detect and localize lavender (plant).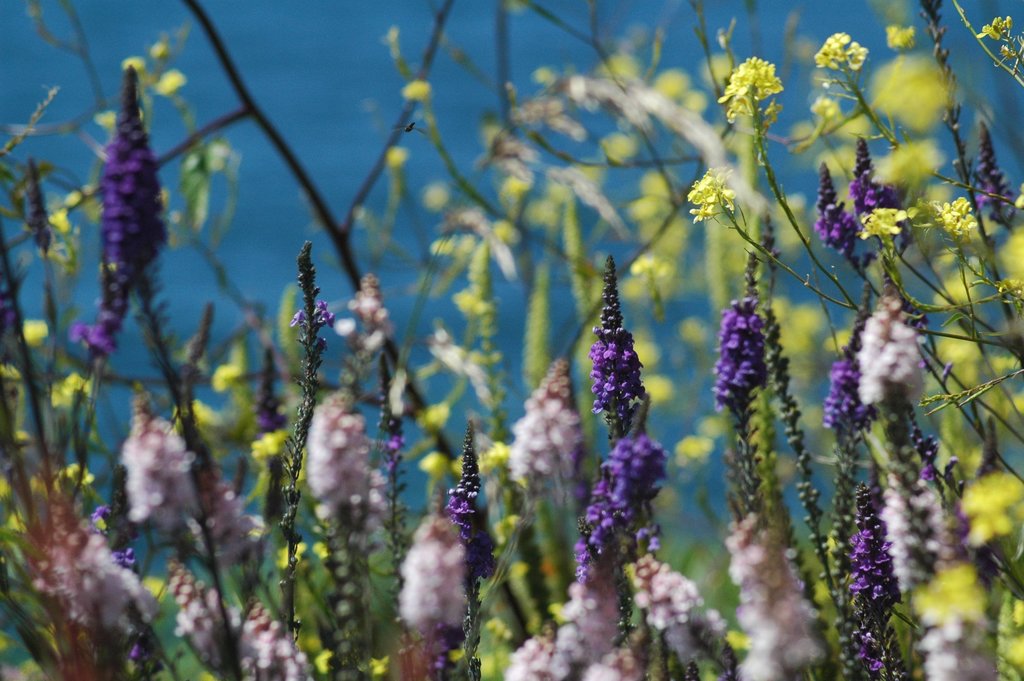
Localized at 706 270 767 529.
